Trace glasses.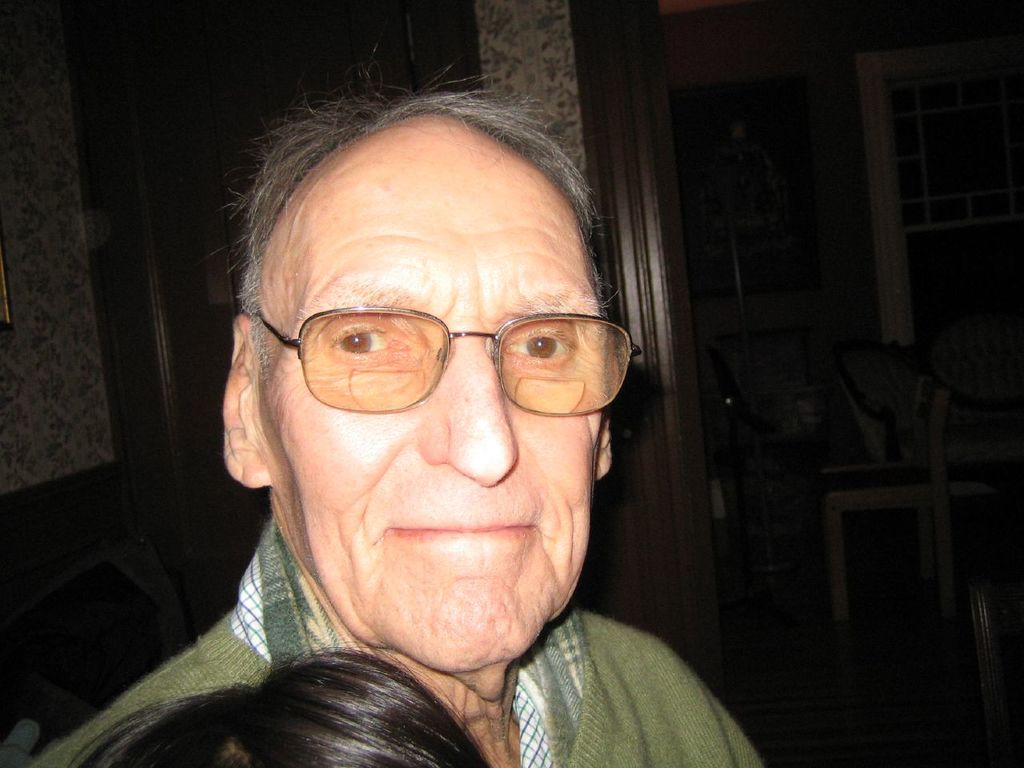
Traced to locate(251, 301, 615, 410).
